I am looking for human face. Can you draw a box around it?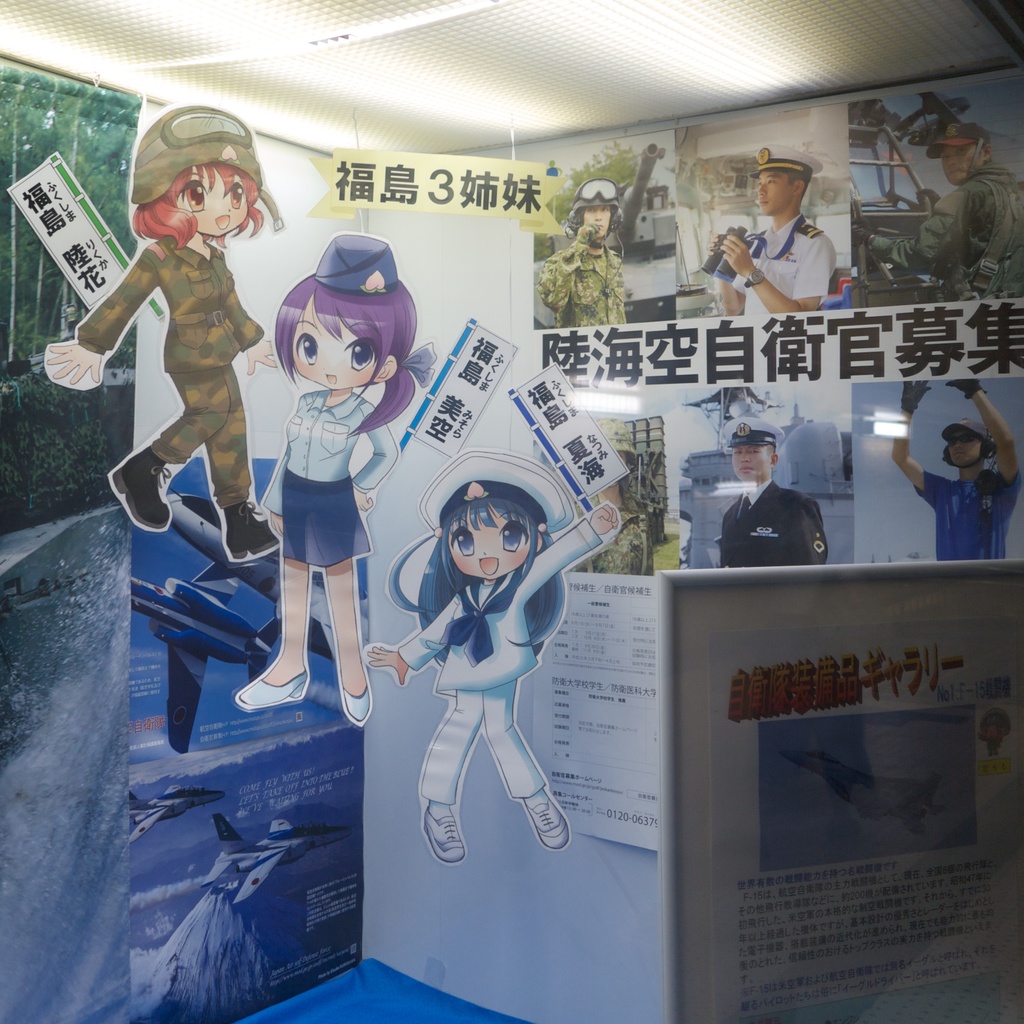
Sure, the bounding box is <bbox>954, 436, 982, 458</bbox>.
